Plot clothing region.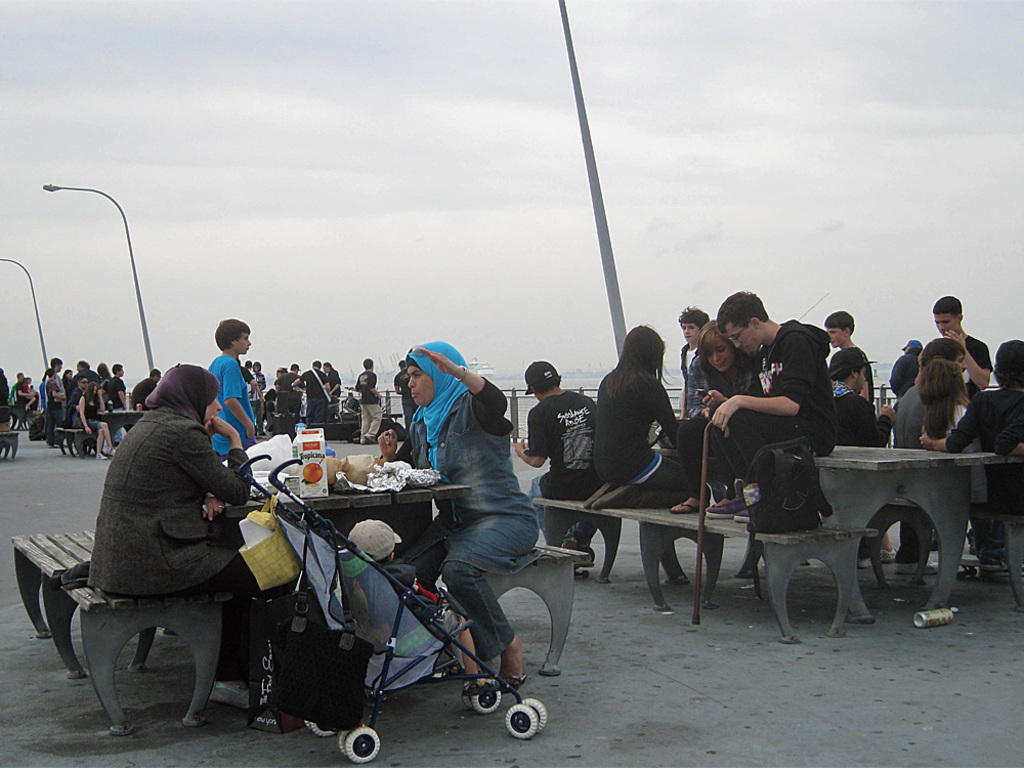
Plotted at (596,362,698,511).
